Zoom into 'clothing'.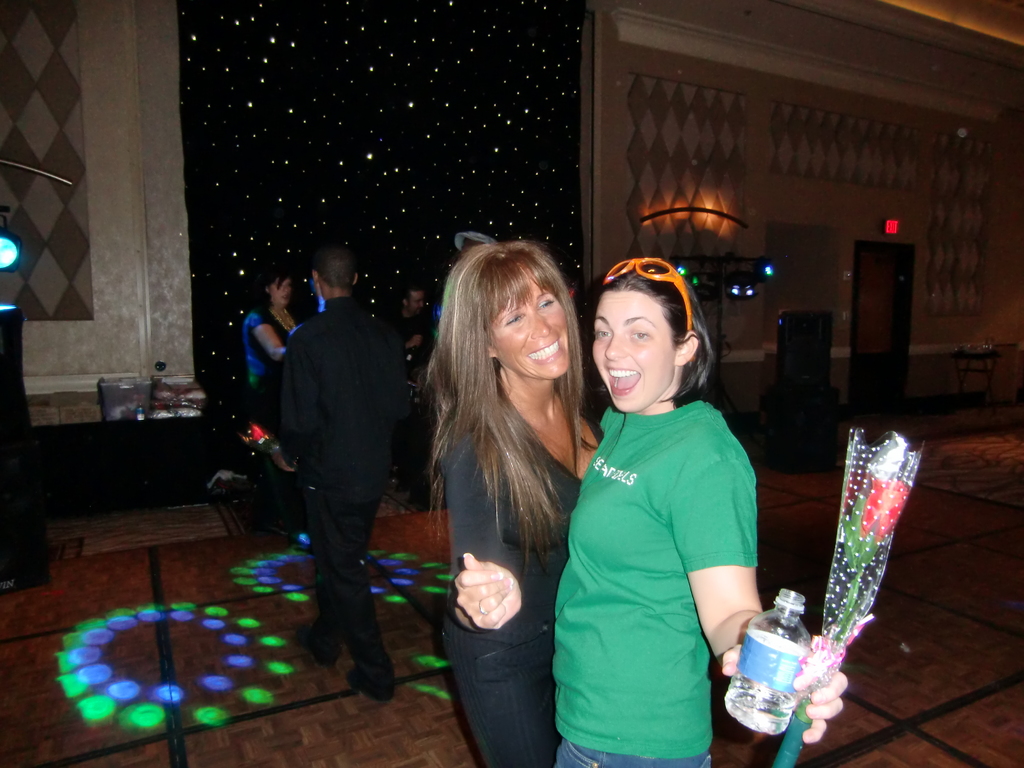
Zoom target: locate(554, 353, 771, 746).
